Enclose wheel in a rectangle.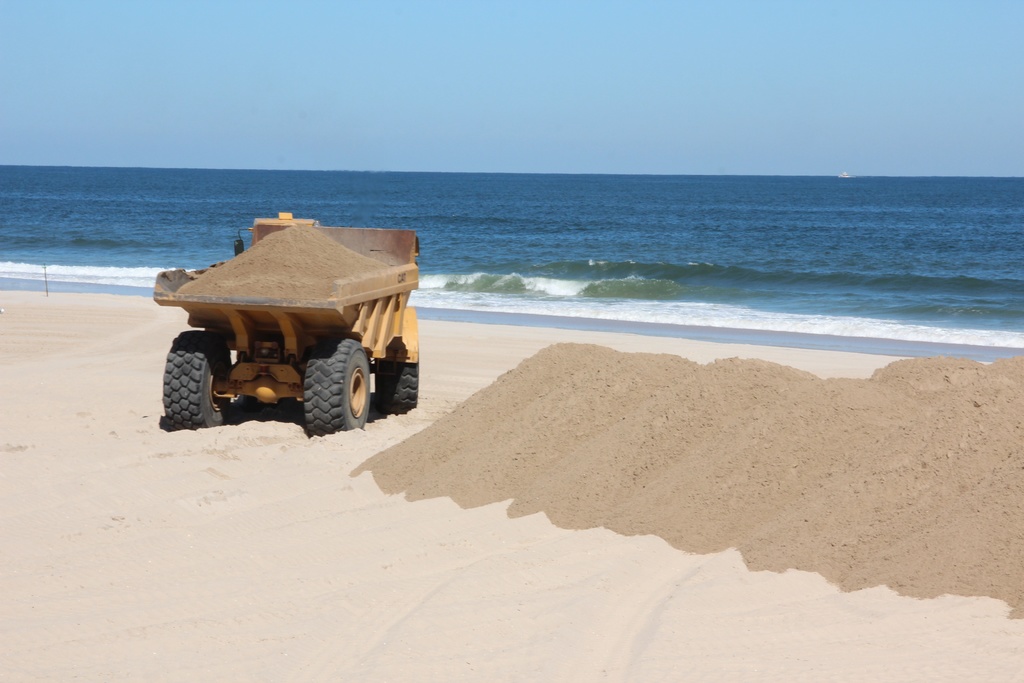
Rect(284, 334, 377, 427).
